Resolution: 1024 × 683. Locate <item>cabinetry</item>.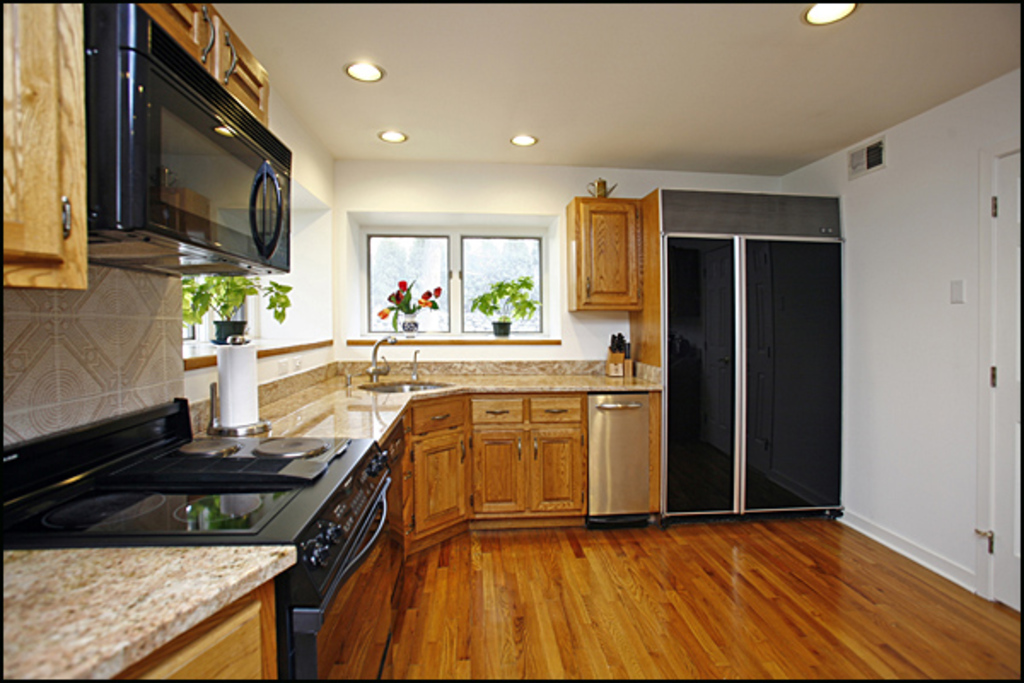
292/413/415/681.
